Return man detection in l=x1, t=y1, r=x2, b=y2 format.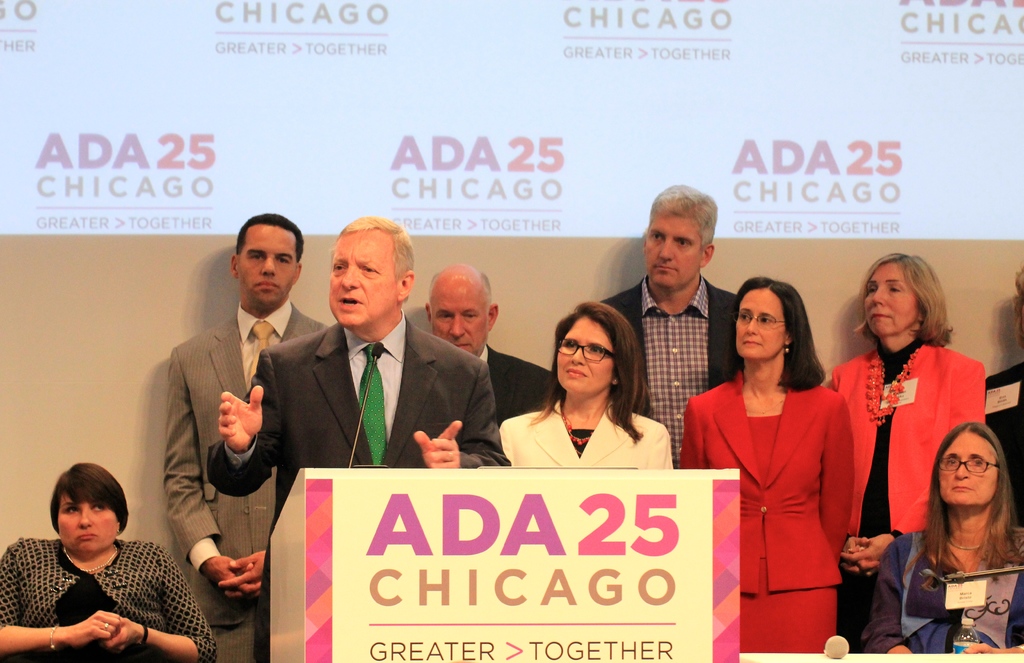
l=210, t=210, r=509, b=662.
